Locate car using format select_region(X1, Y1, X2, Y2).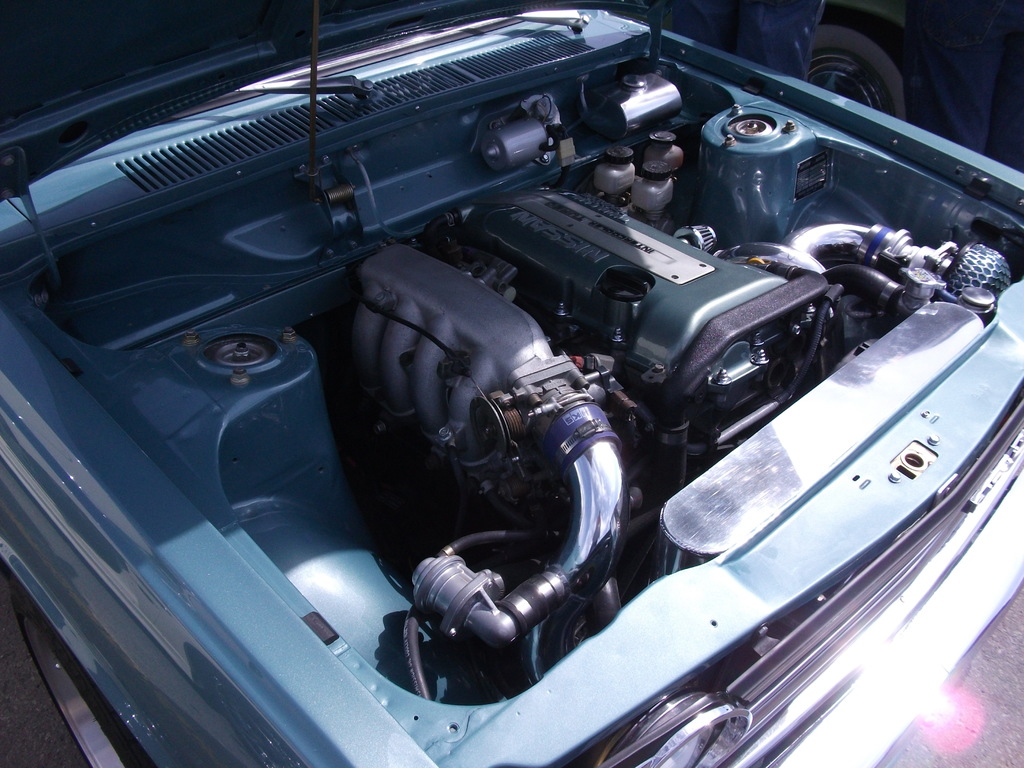
select_region(0, 0, 1023, 767).
